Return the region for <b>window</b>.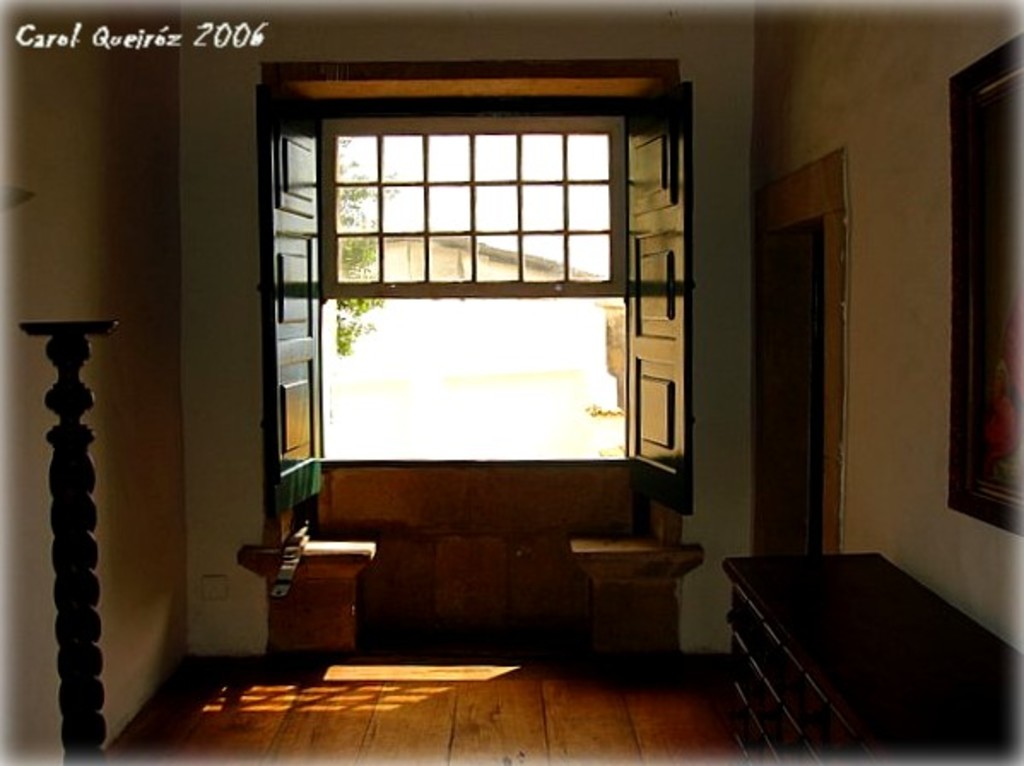
[284,55,687,480].
